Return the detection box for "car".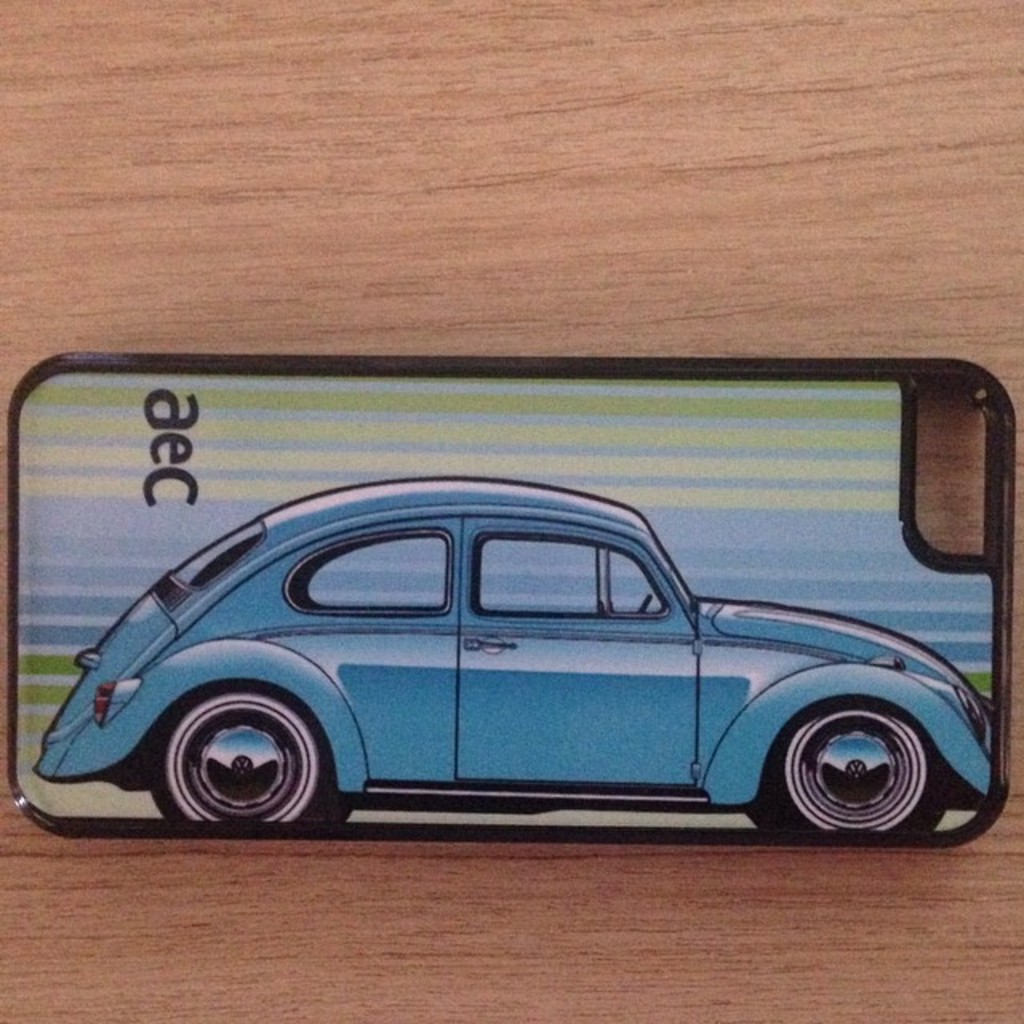
(0,477,1023,858).
